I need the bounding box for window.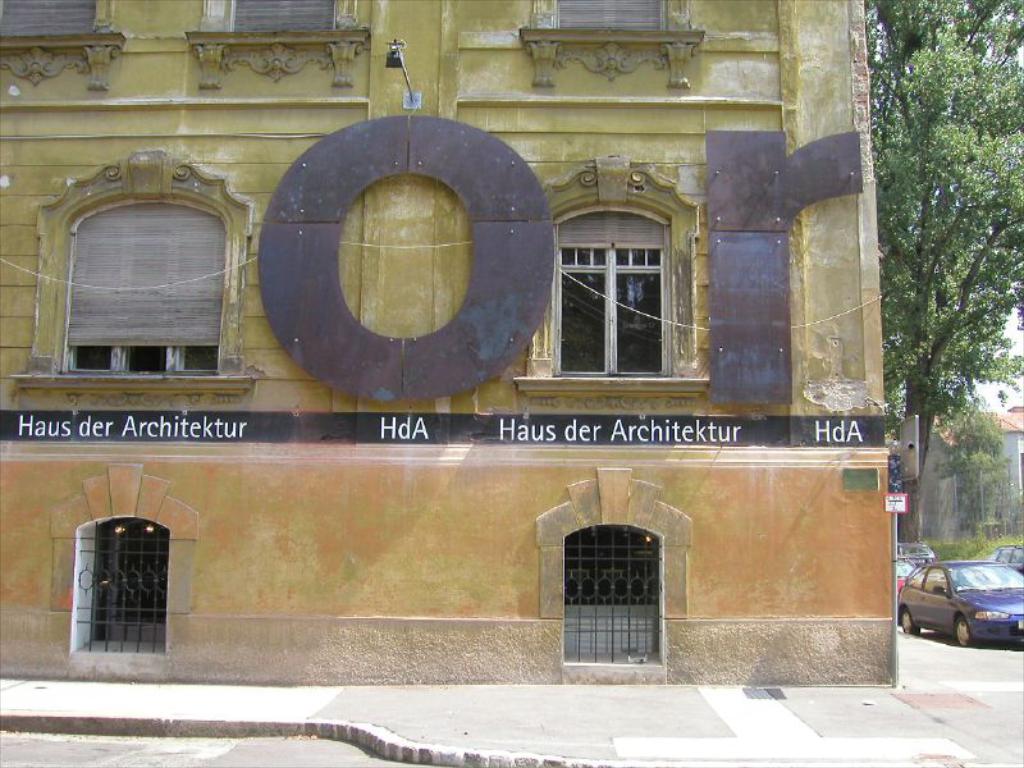
Here it is: 532 466 690 673.
